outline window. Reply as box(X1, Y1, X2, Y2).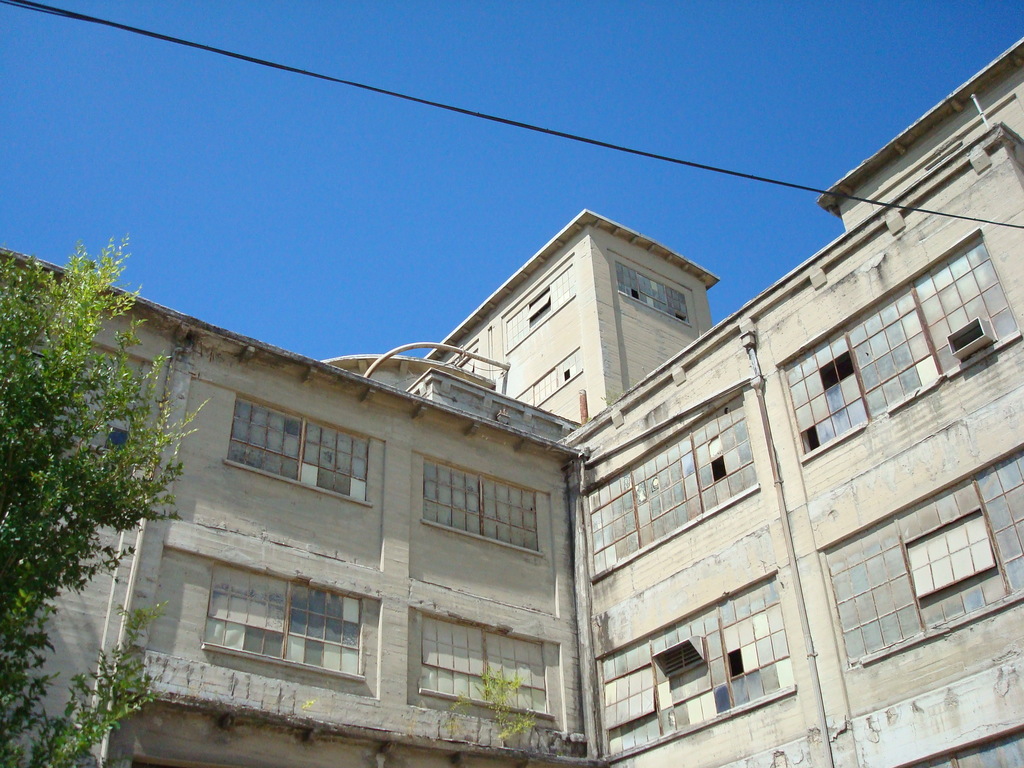
box(413, 611, 556, 720).
